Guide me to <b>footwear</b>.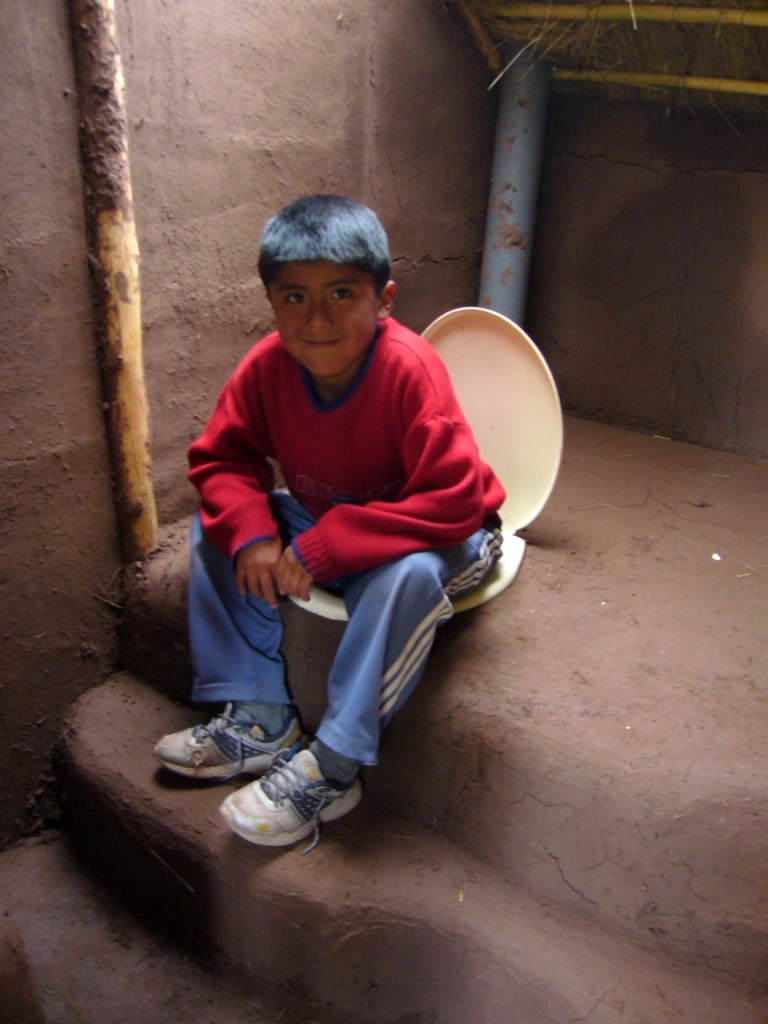
Guidance: BBox(149, 702, 312, 781).
